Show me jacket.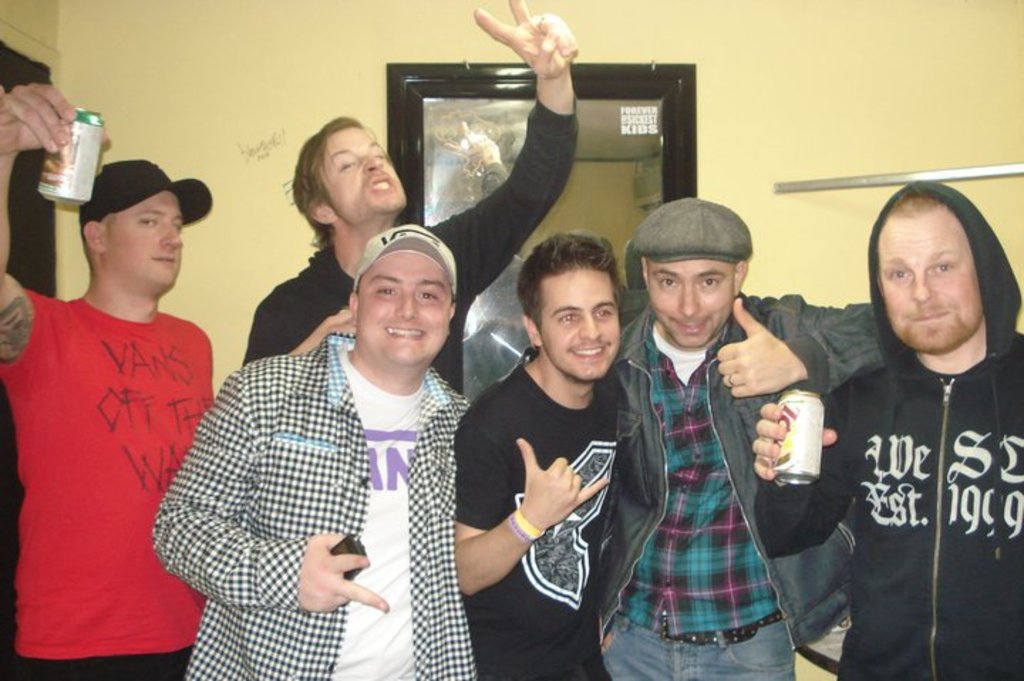
jacket is here: BBox(569, 286, 870, 650).
